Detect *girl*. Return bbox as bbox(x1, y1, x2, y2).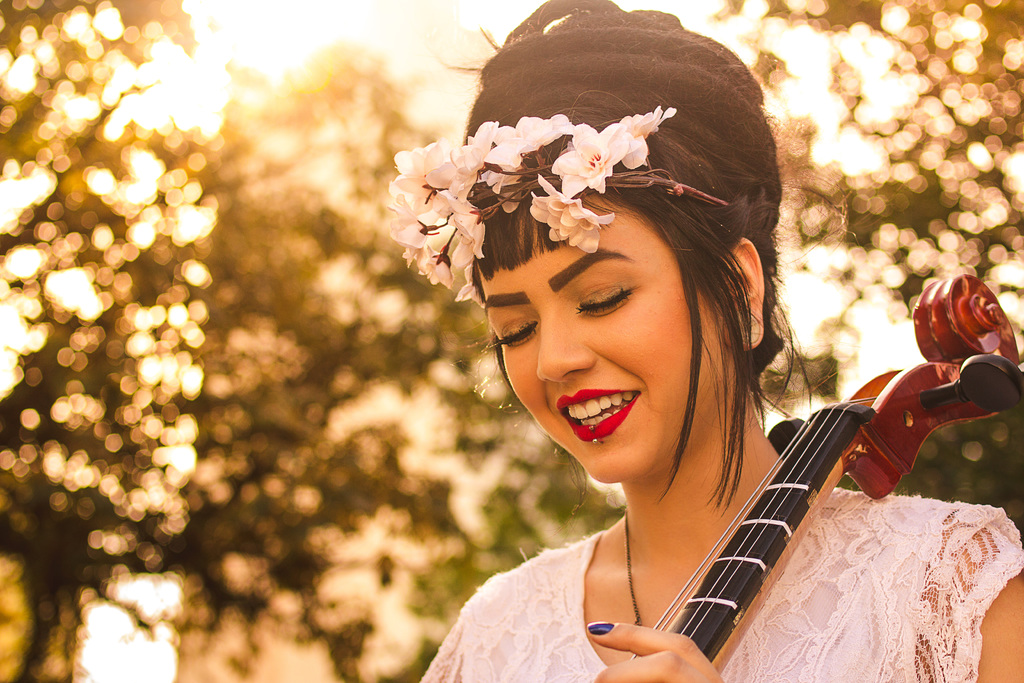
bbox(384, 0, 1023, 682).
